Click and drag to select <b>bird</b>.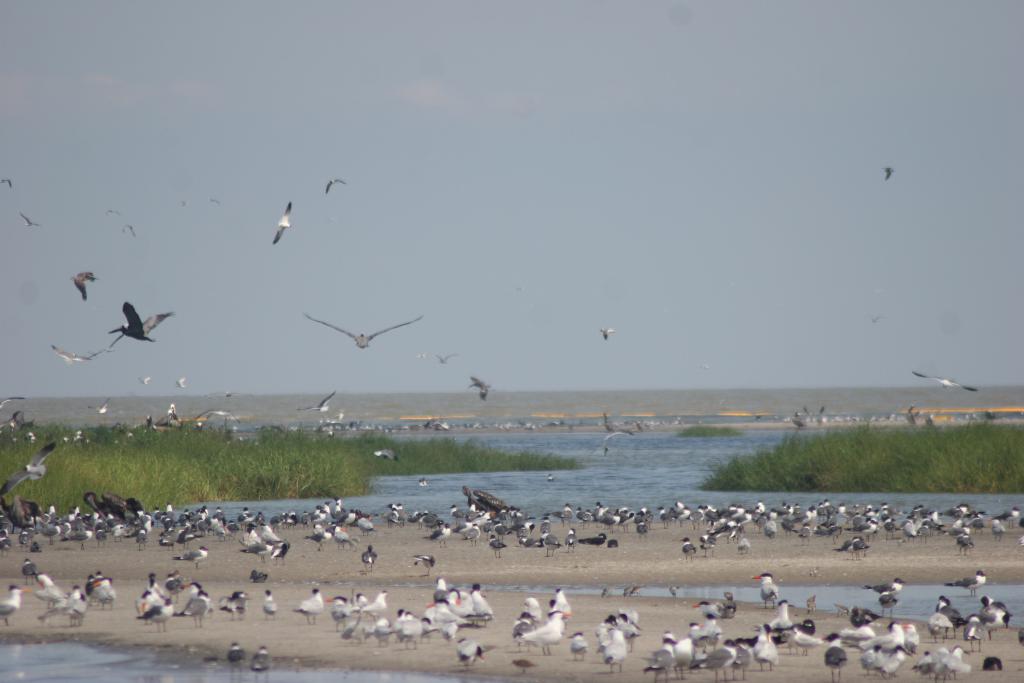
Selection: [429,350,460,366].
